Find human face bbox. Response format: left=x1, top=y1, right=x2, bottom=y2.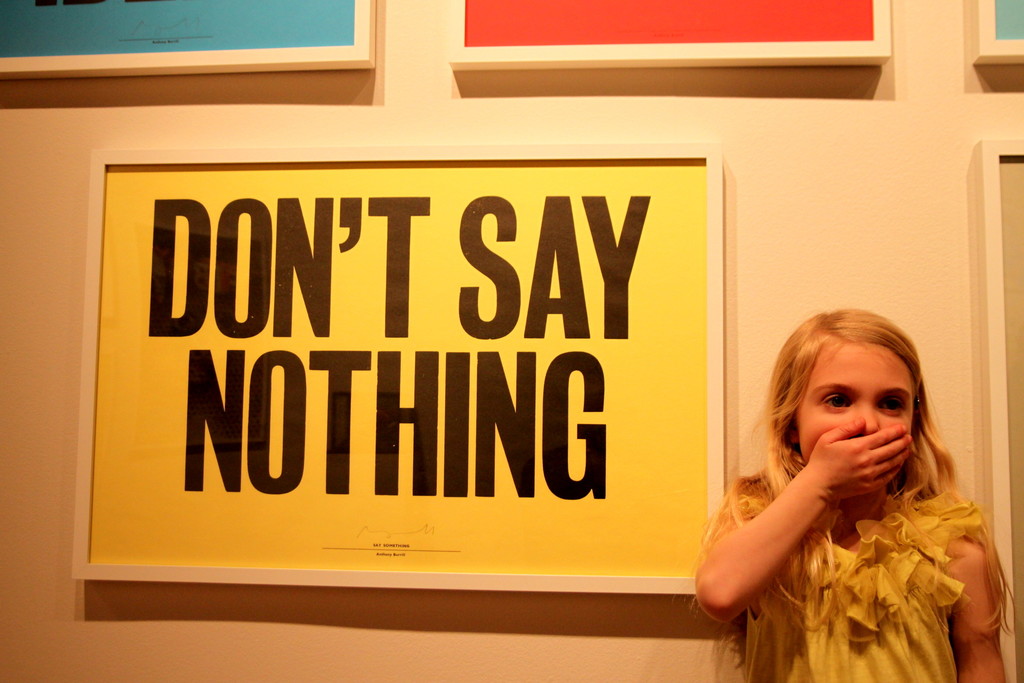
left=796, top=352, right=913, bottom=463.
